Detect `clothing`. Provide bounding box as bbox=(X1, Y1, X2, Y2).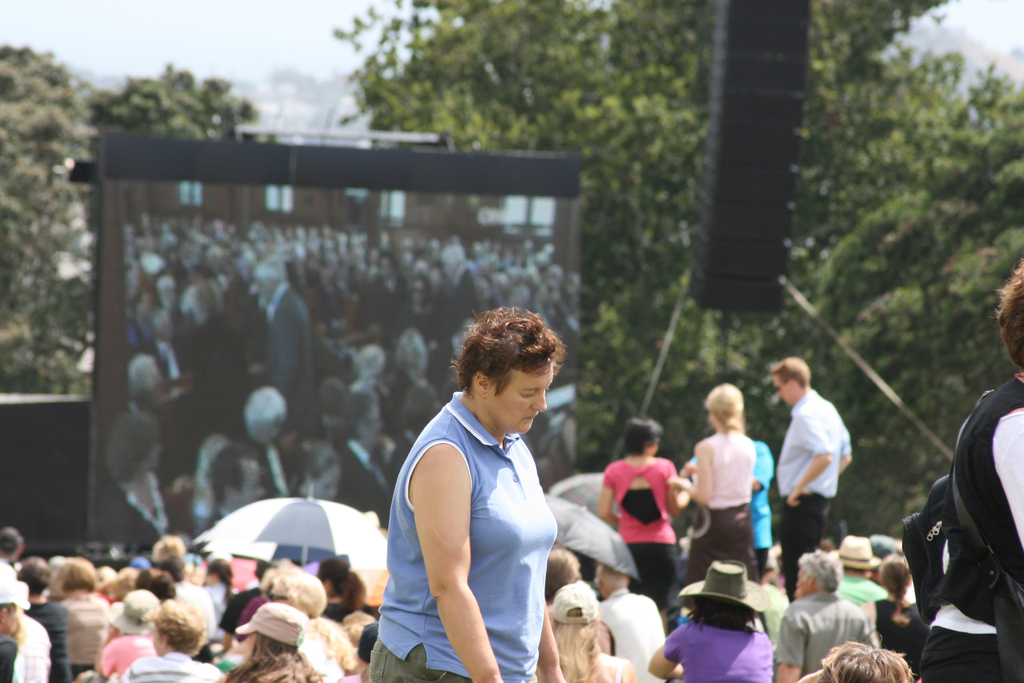
bbox=(390, 363, 579, 669).
